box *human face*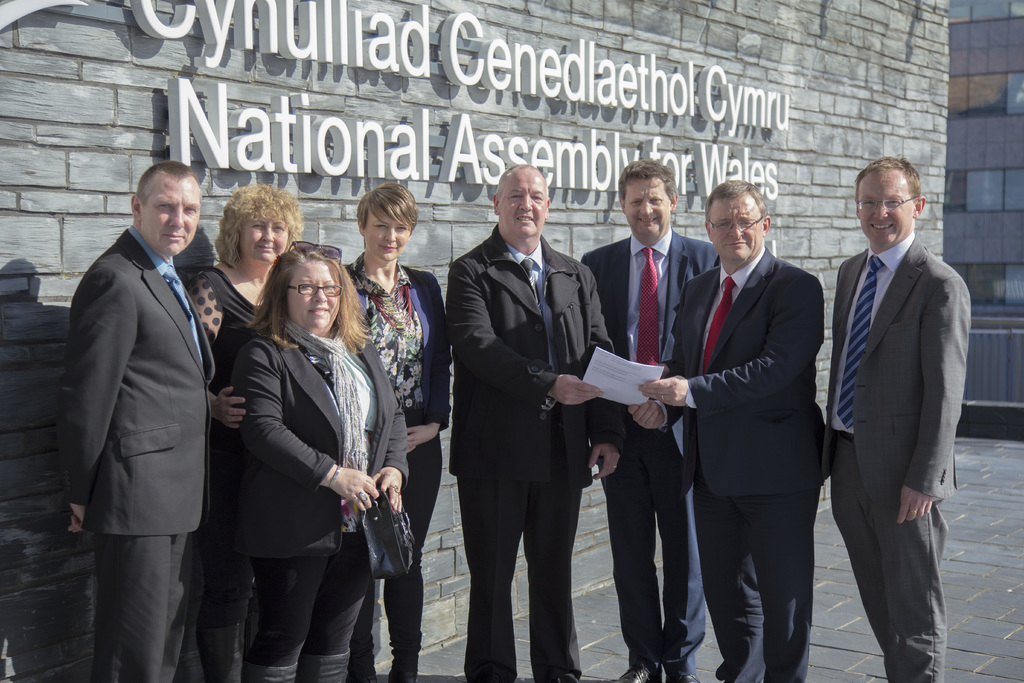
Rect(369, 211, 408, 258)
